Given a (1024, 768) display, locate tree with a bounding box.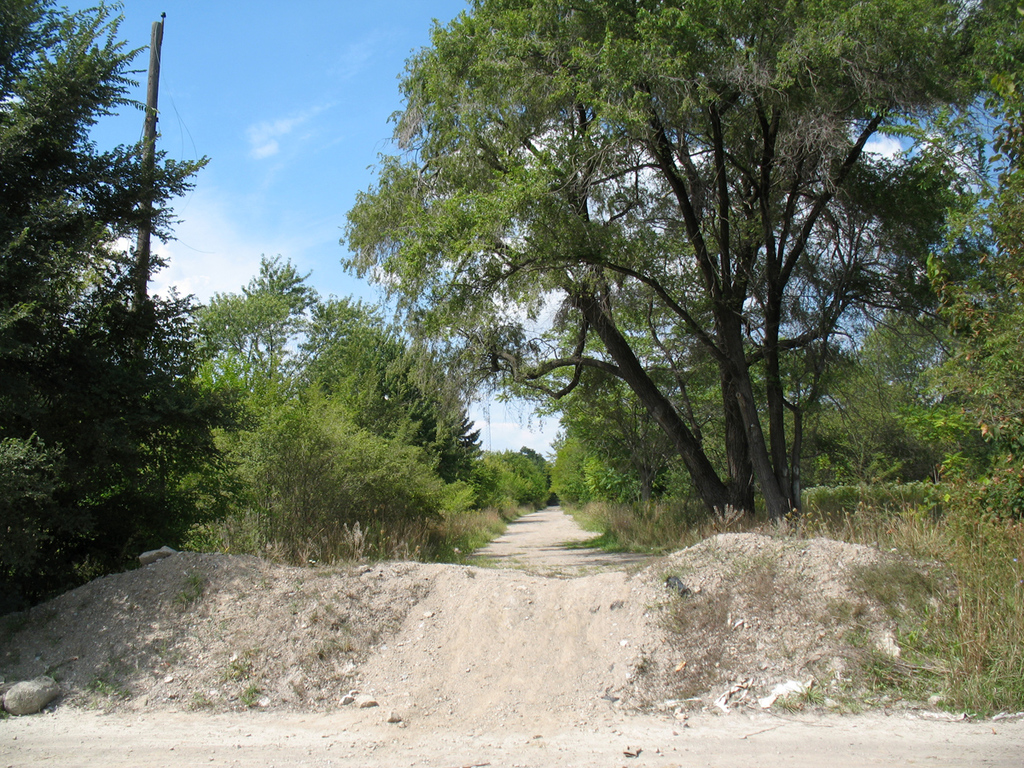
Located: select_region(316, 0, 963, 539).
